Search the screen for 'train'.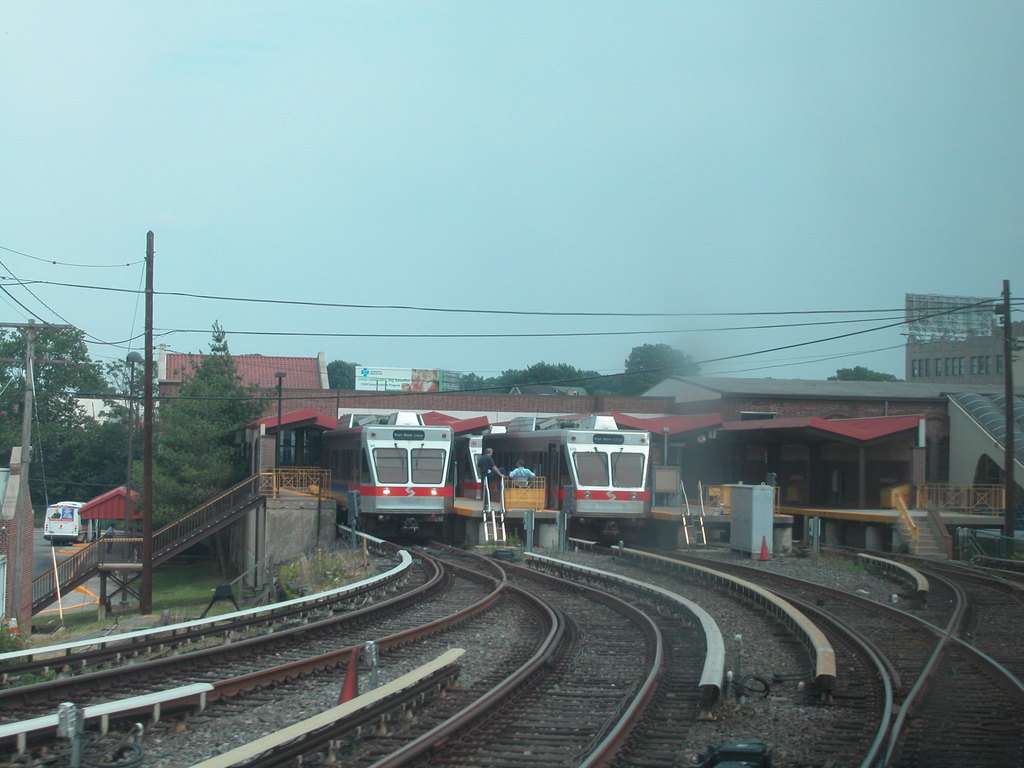
Found at select_region(479, 412, 655, 541).
